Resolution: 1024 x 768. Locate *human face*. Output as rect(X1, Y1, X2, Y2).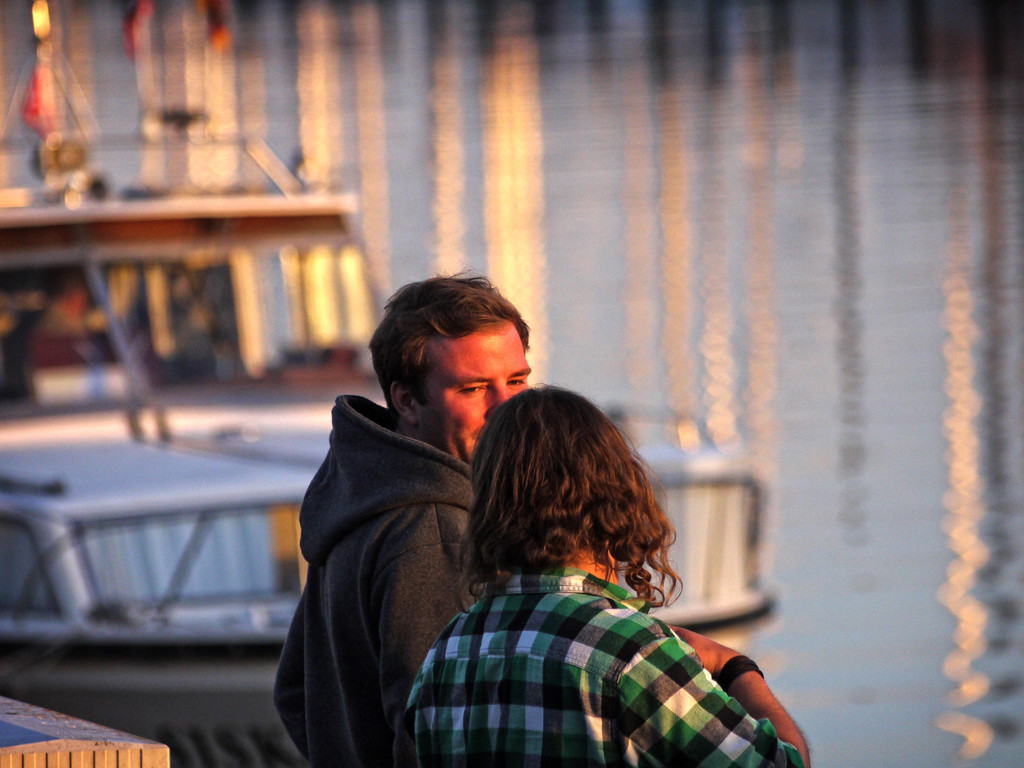
rect(413, 322, 533, 458).
